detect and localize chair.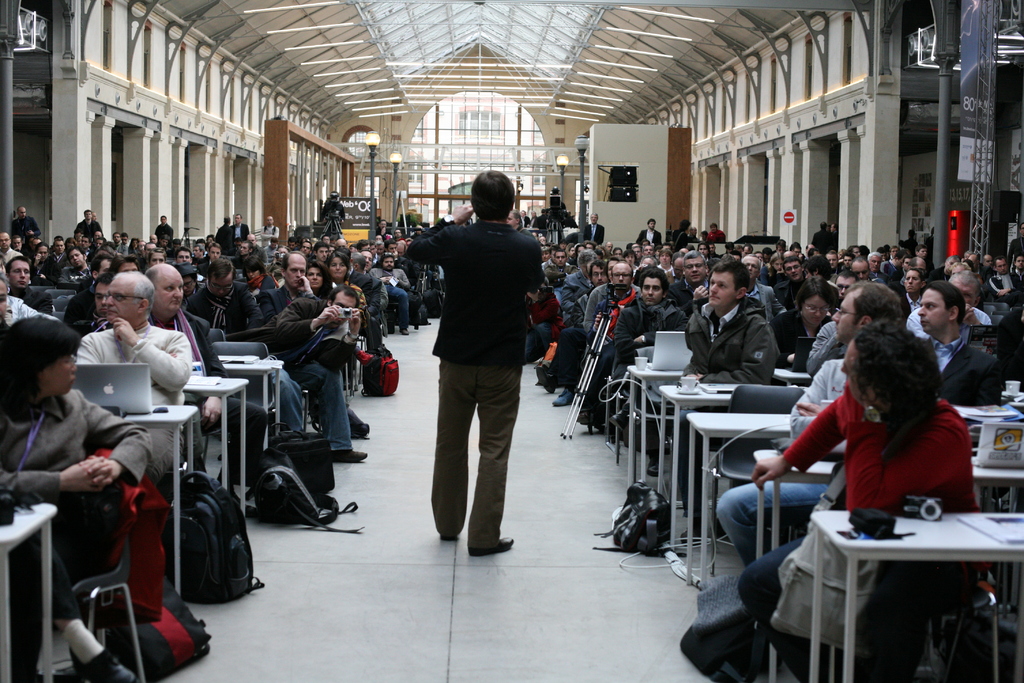
Localized at BBox(984, 302, 997, 311).
